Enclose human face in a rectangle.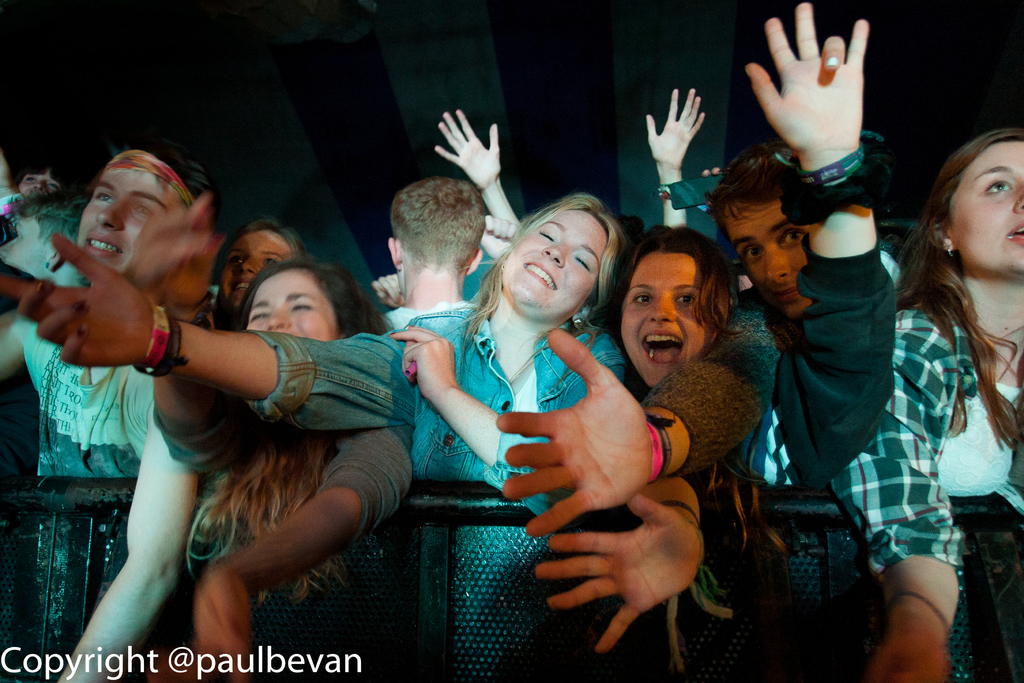
(x1=225, y1=233, x2=286, y2=310).
